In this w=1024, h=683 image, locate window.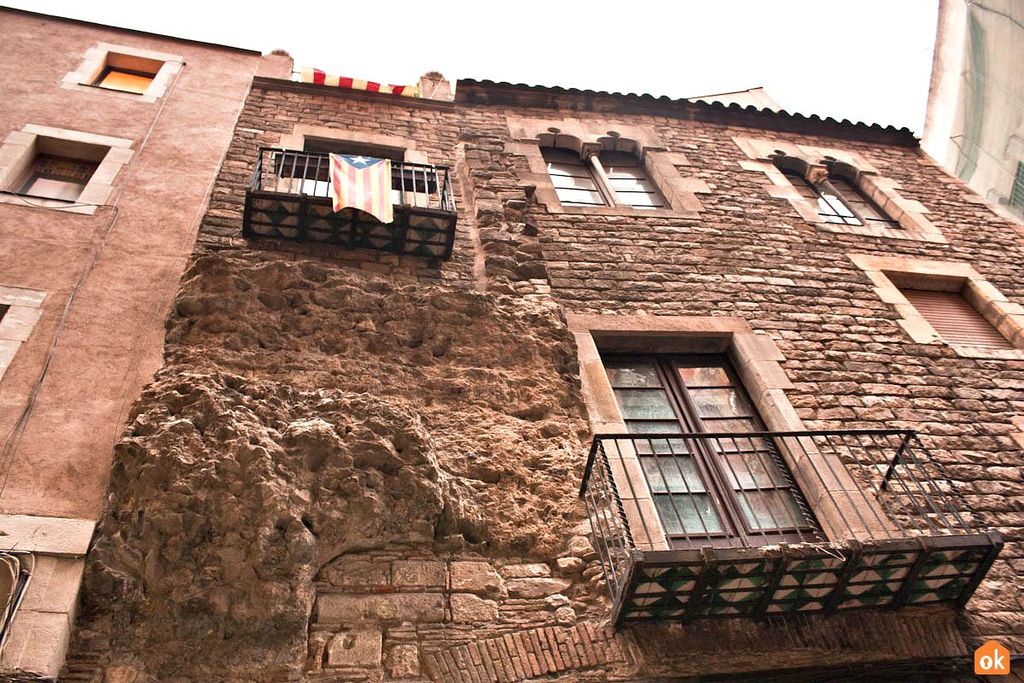
Bounding box: [x1=63, y1=38, x2=186, y2=102].
